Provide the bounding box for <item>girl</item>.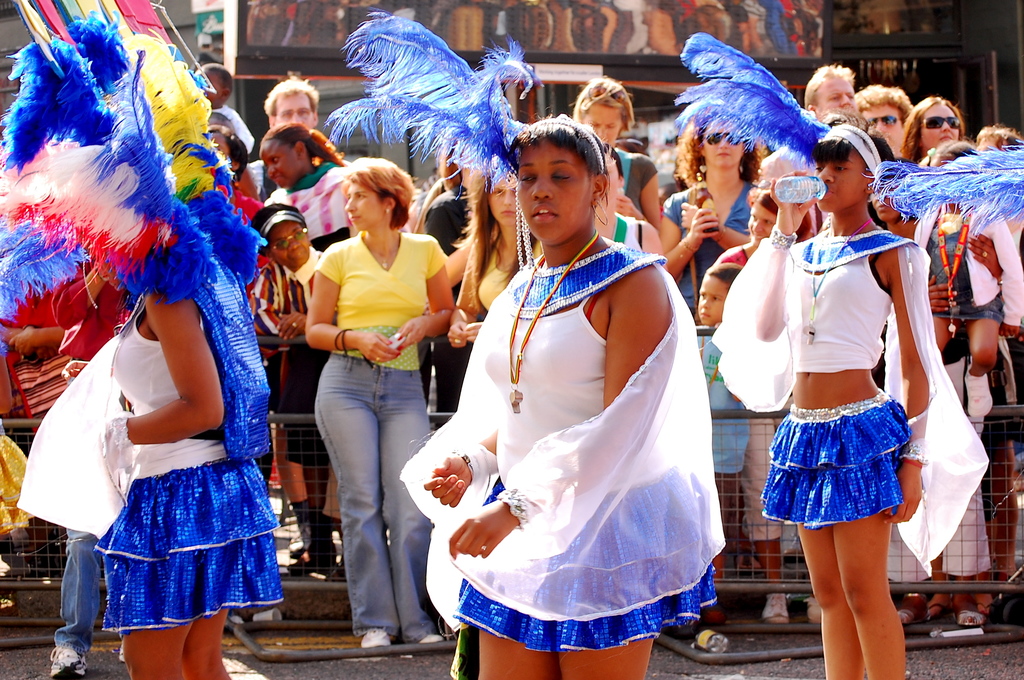
l=259, t=122, r=351, b=251.
